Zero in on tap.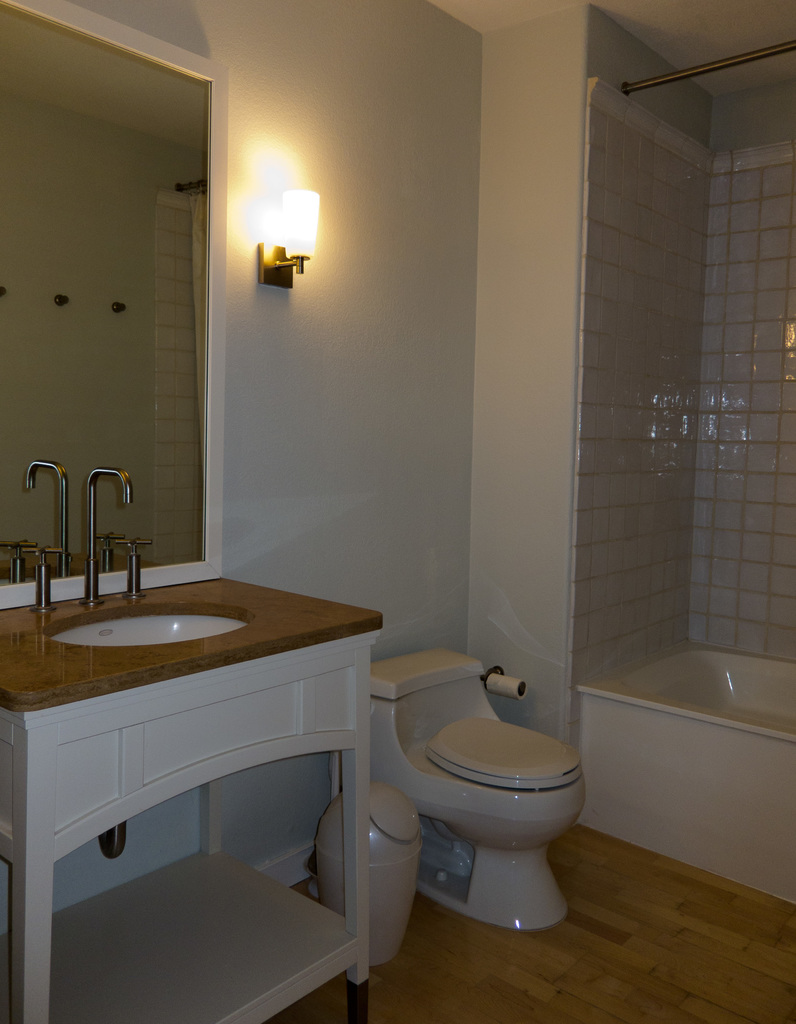
Zeroed in: detection(26, 549, 61, 609).
